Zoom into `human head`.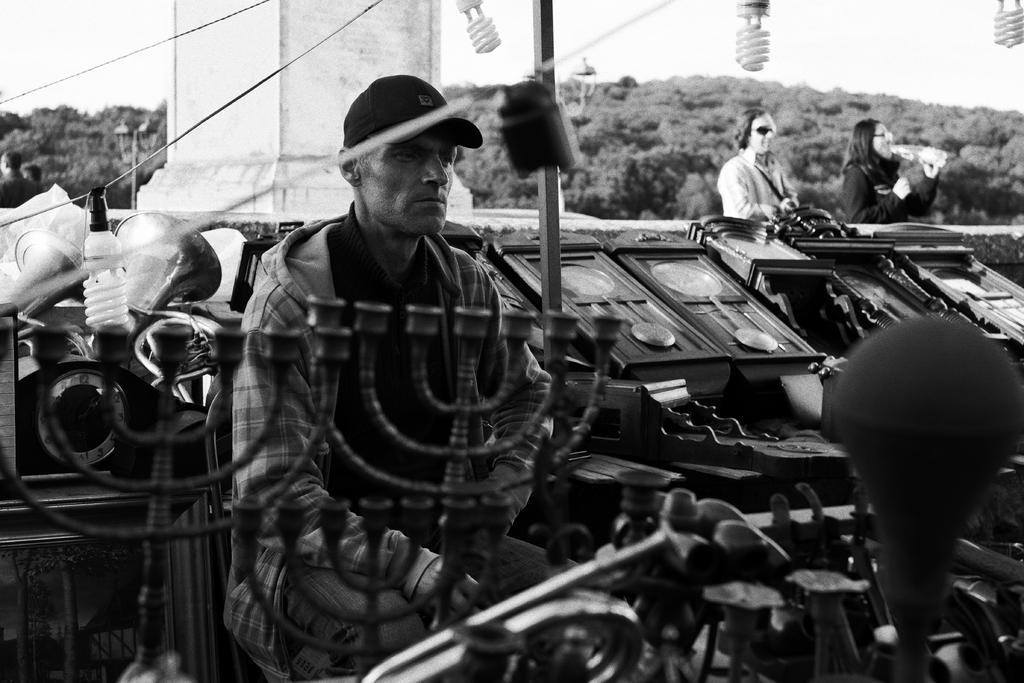
Zoom target: left=733, top=108, right=775, bottom=151.
